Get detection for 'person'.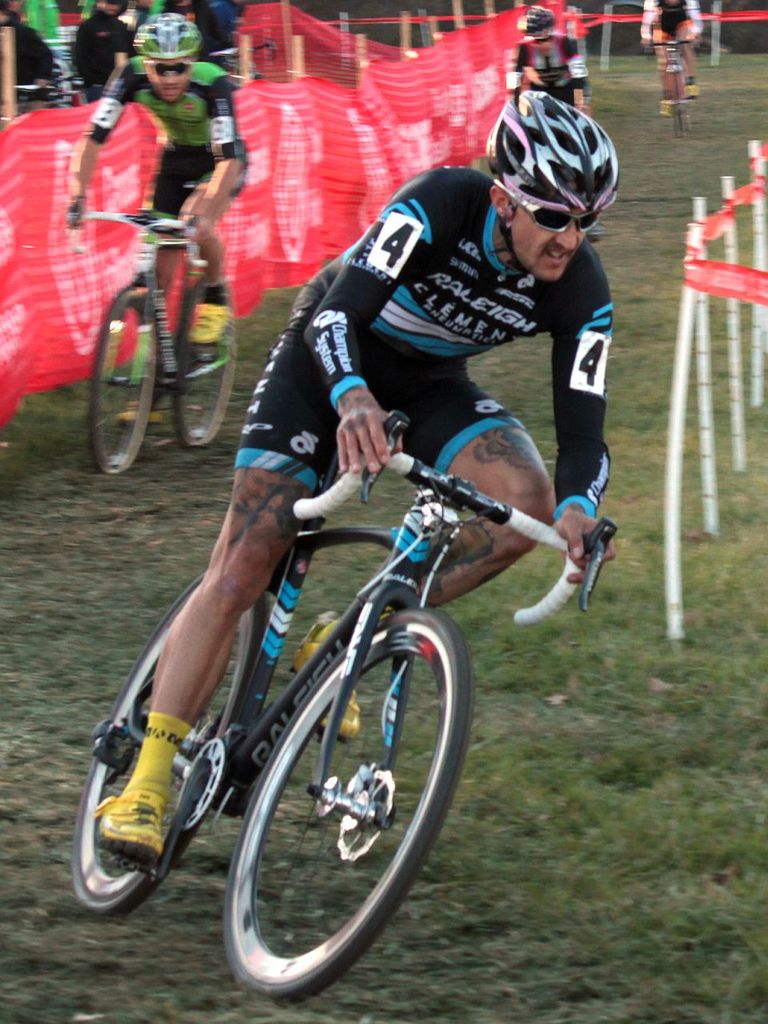
Detection: [left=507, top=3, right=586, bottom=118].
